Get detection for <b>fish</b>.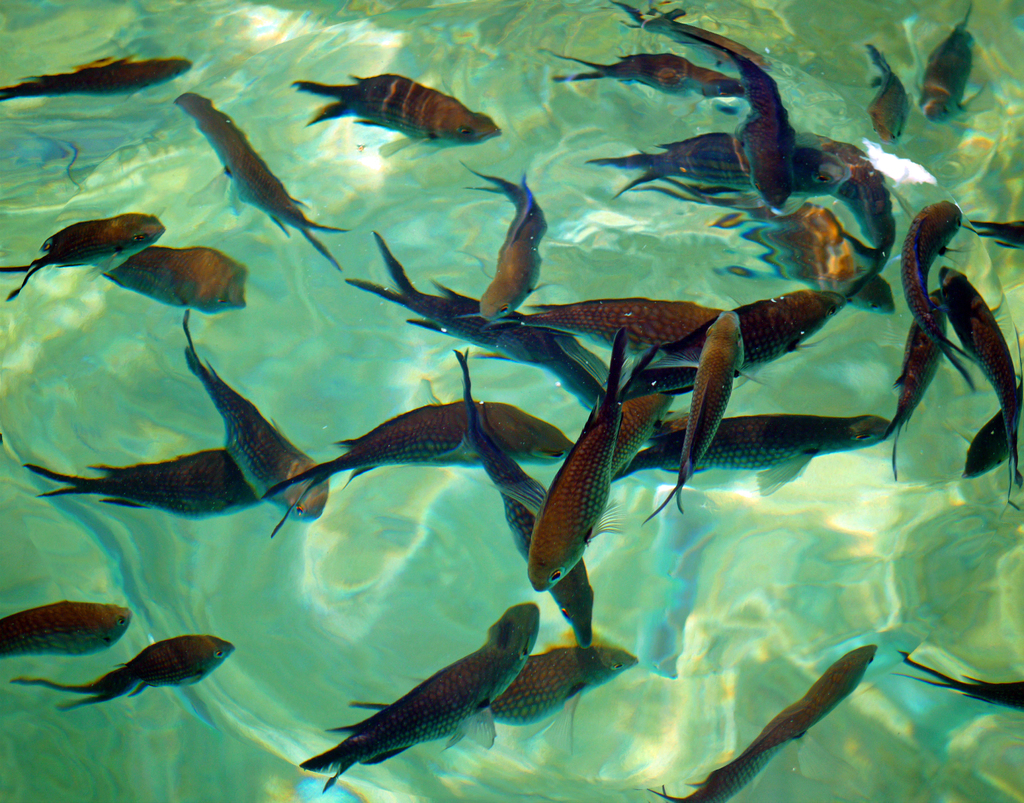
Detection: [176, 90, 343, 271].
